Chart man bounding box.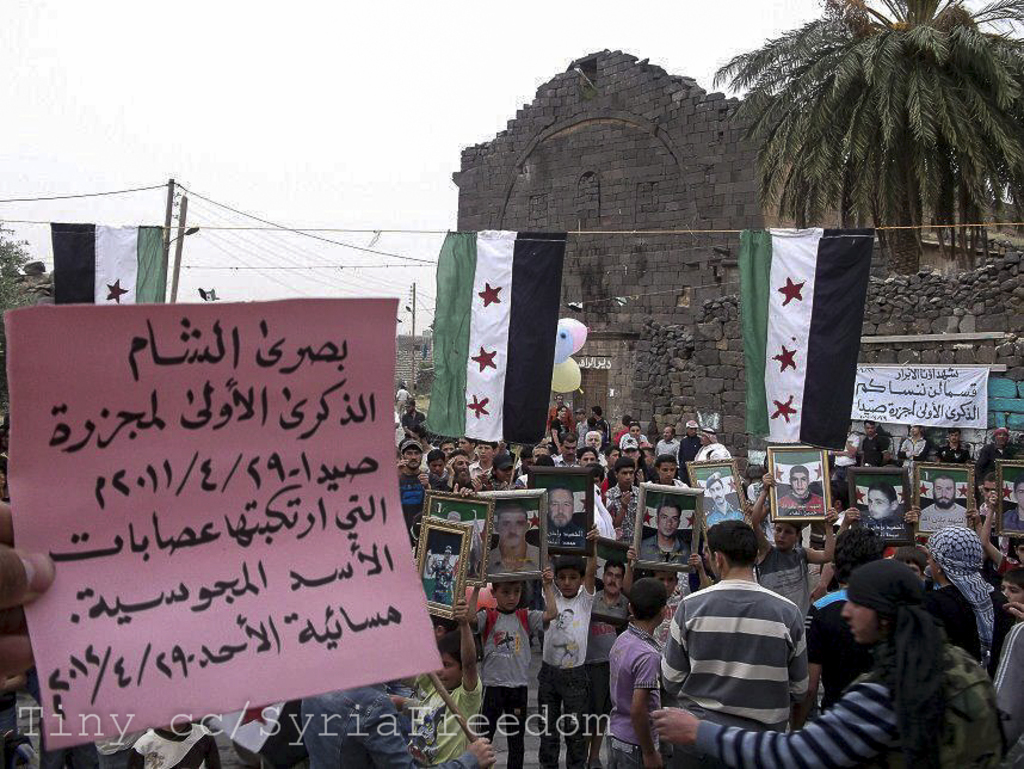
Charted: (641,504,691,562).
